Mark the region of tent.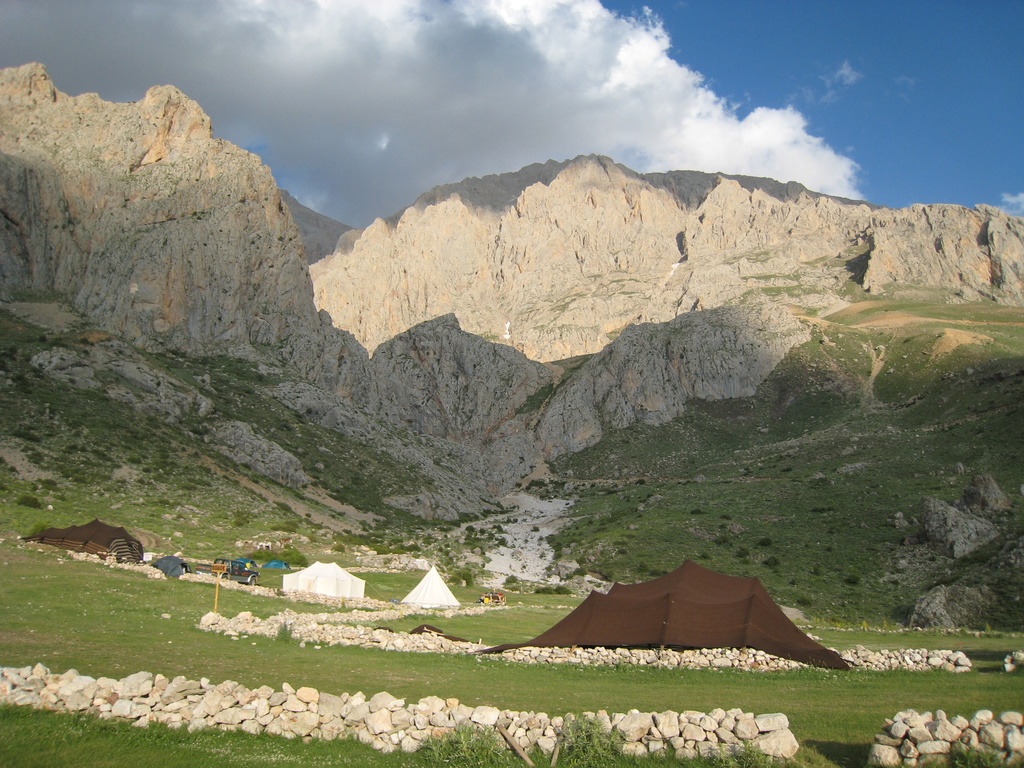
Region: BBox(400, 566, 460, 613).
